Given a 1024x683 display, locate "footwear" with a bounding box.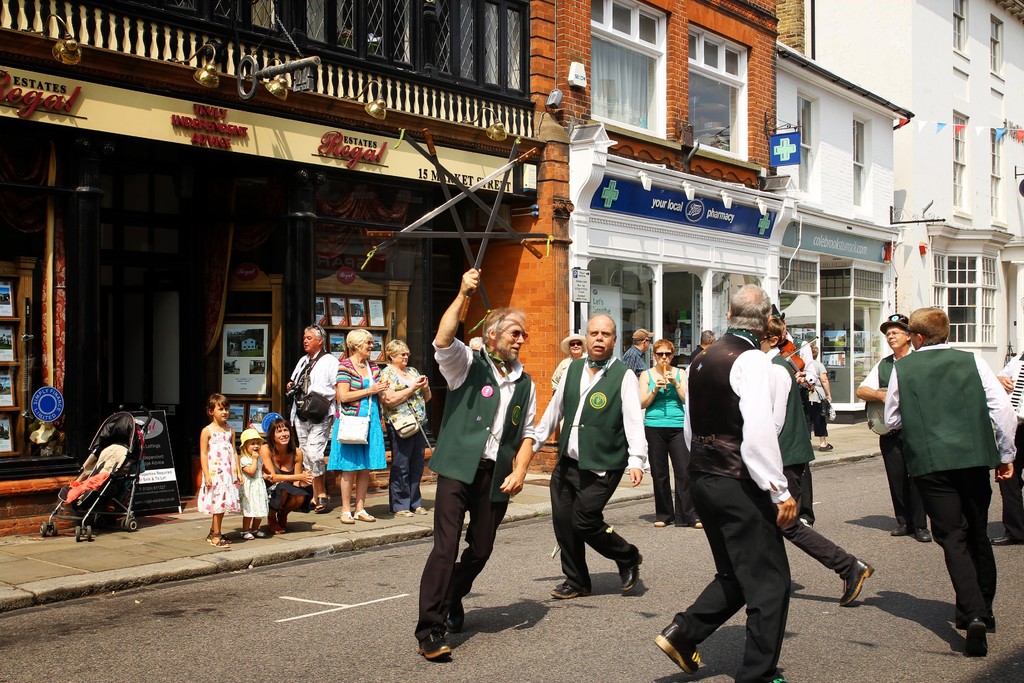
Located: (688,520,700,531).
